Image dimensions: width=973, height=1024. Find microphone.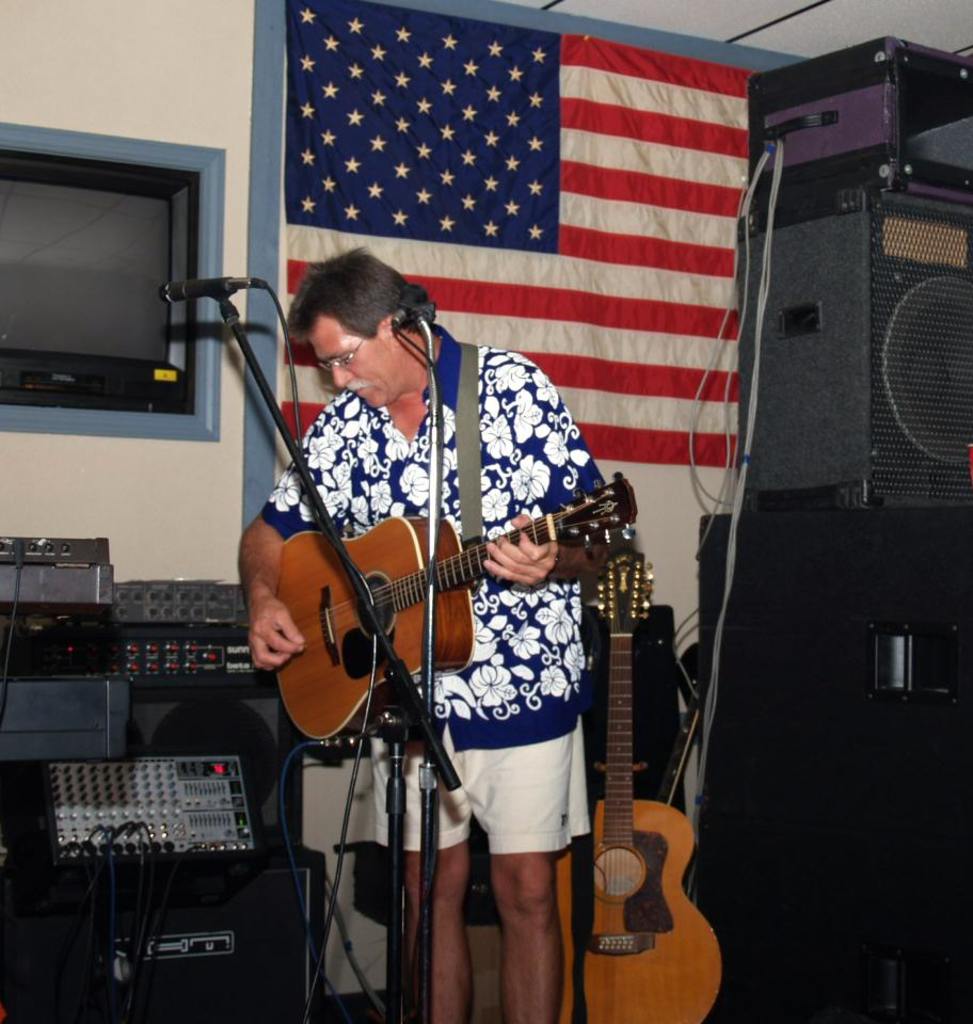
box=[156, 270, 268, 306].
